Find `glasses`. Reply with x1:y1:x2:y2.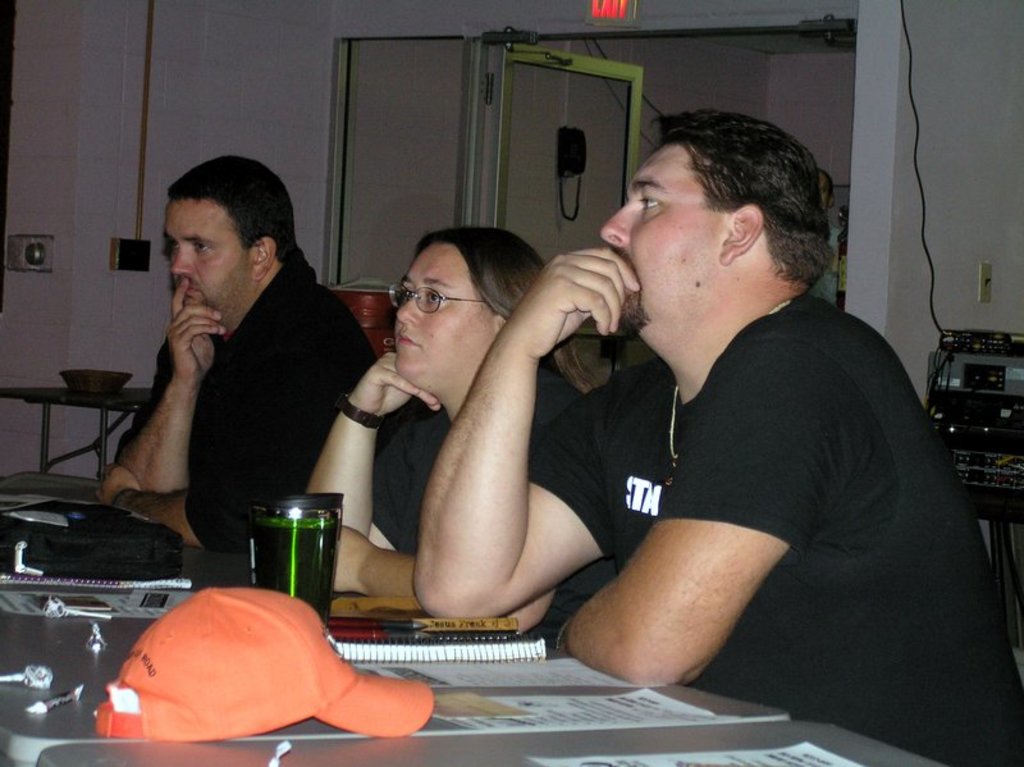
385:286:497:312.
